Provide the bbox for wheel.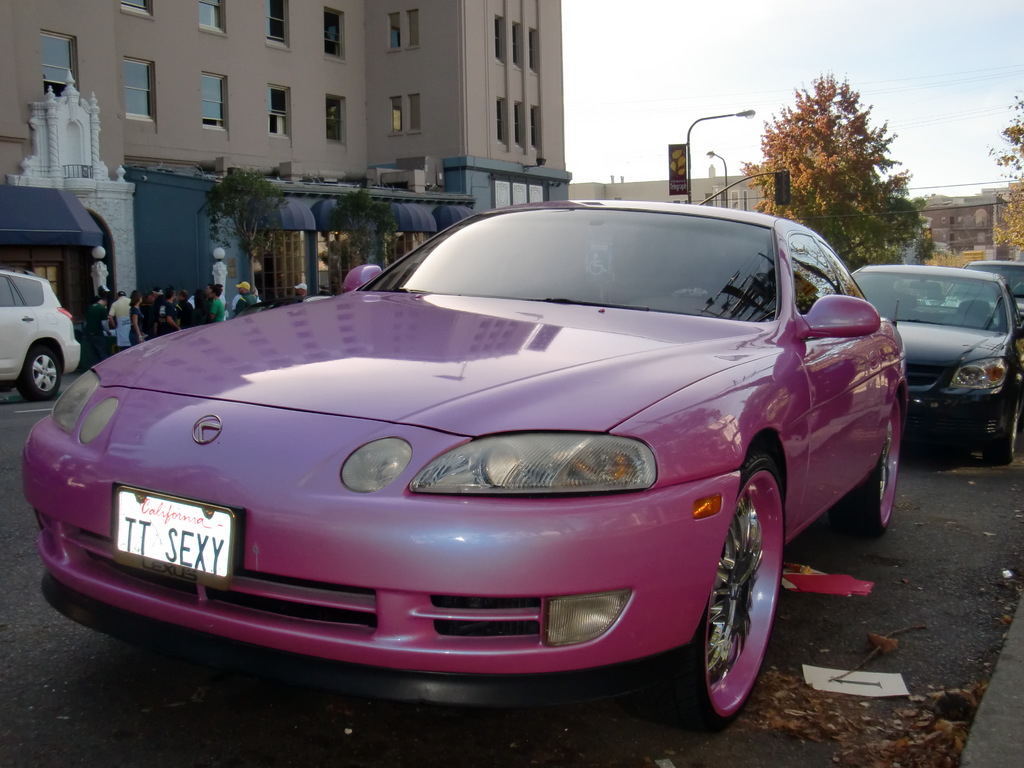
835 400 902 532.
